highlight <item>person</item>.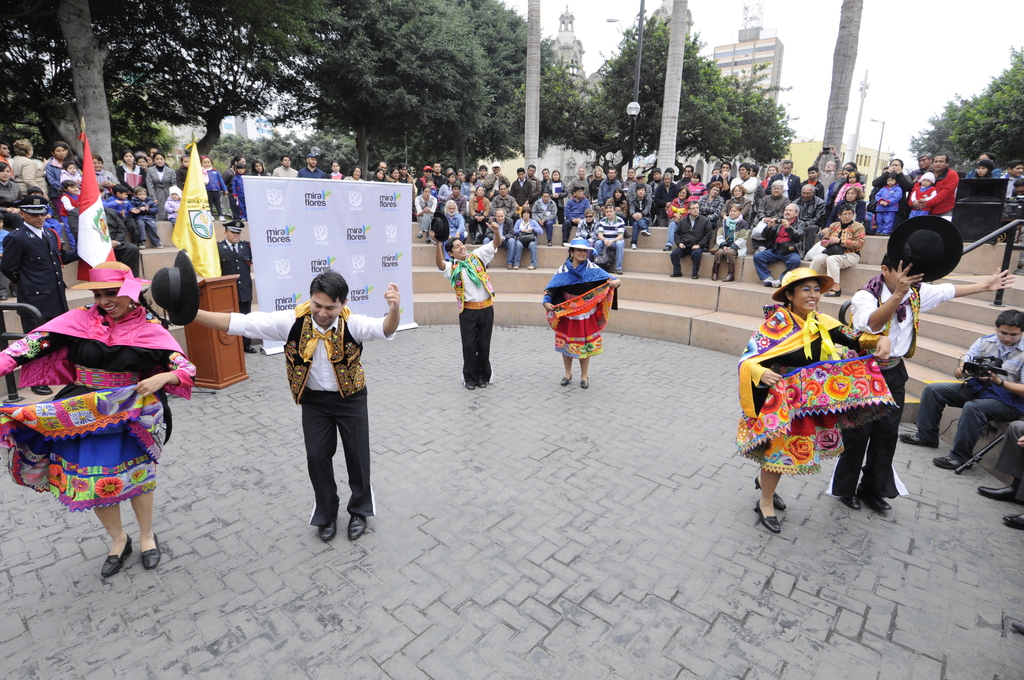
Highlighted region: pyautogui.locateOnScreen(552, 240, 620, 394).
